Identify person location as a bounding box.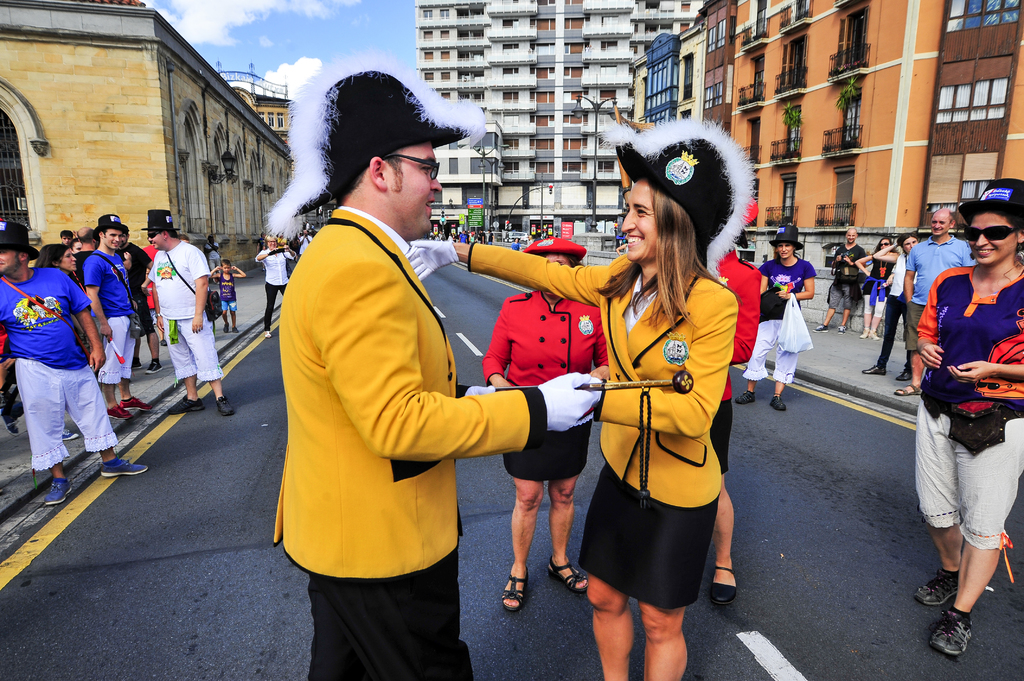
[913,177,1023,663].
